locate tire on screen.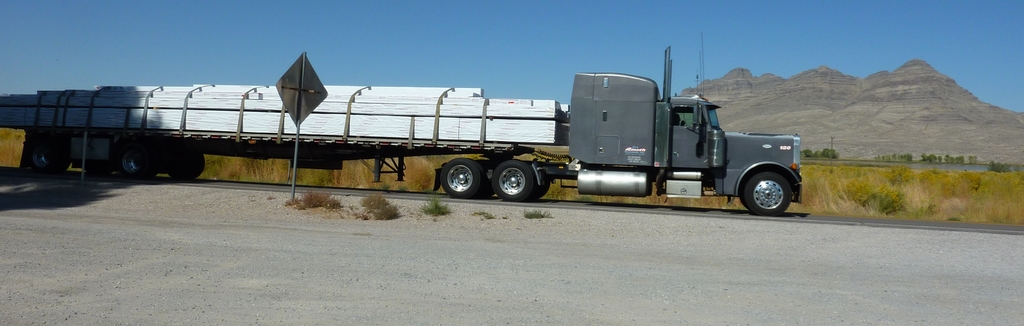
On screen at [531,171,554,199].
